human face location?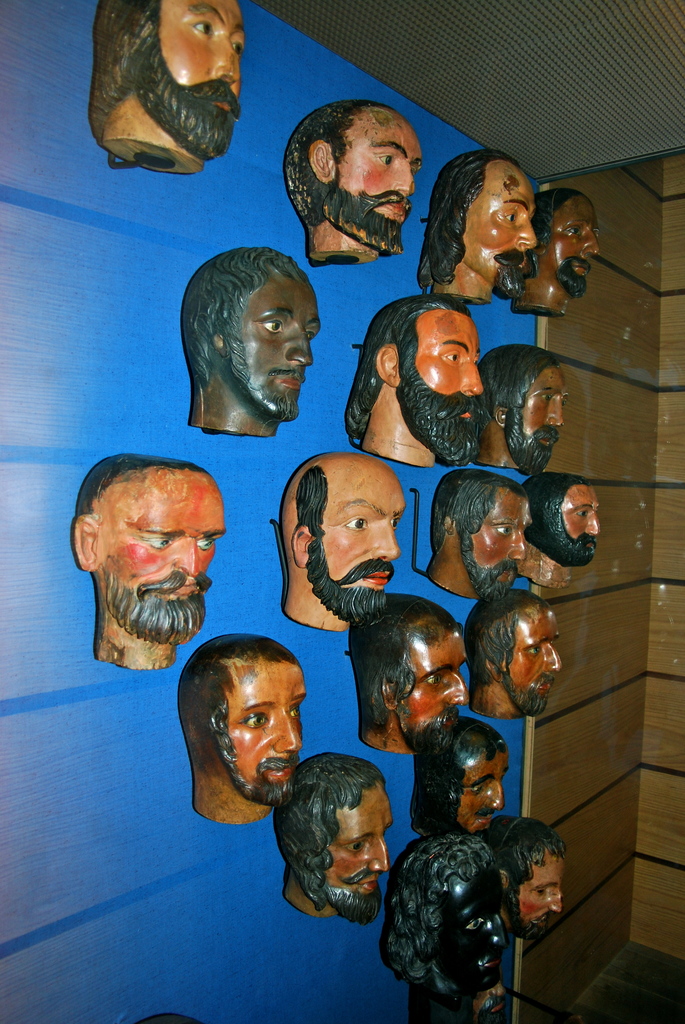
(323,762,389,917)
